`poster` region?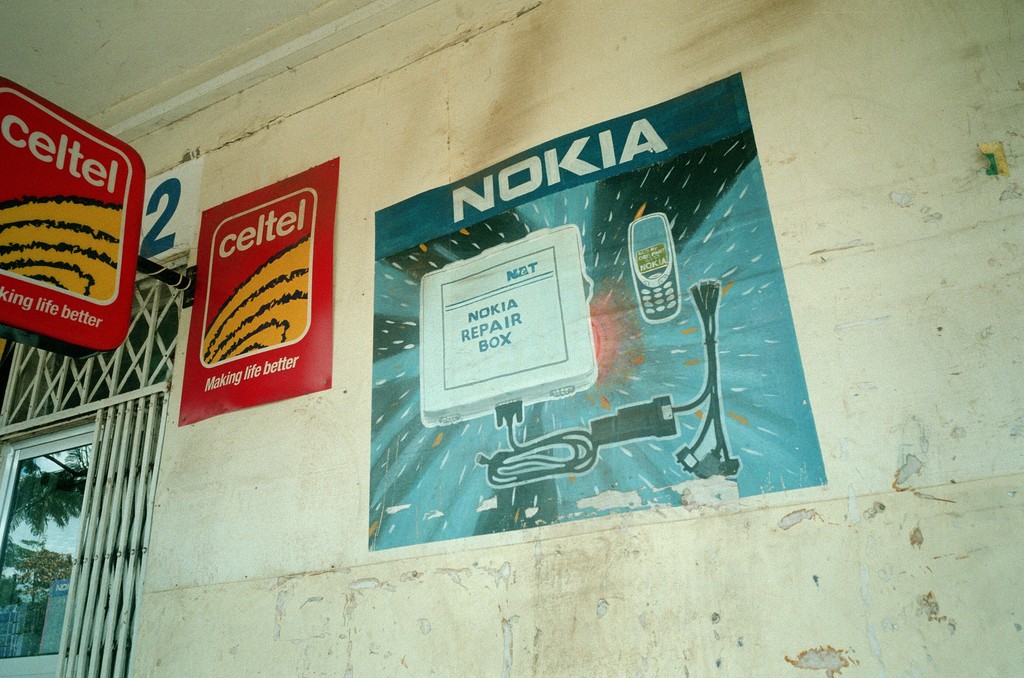
l=368, t=72, r=824, b=547
